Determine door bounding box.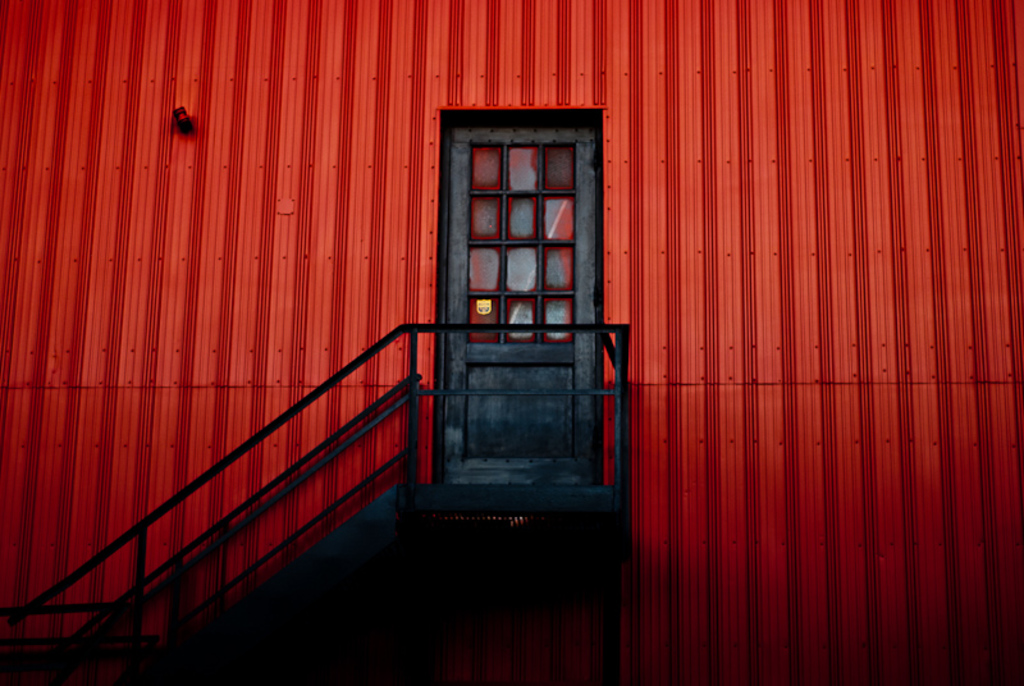
Determined: left=412, top=110, right=623, bottom=540.
